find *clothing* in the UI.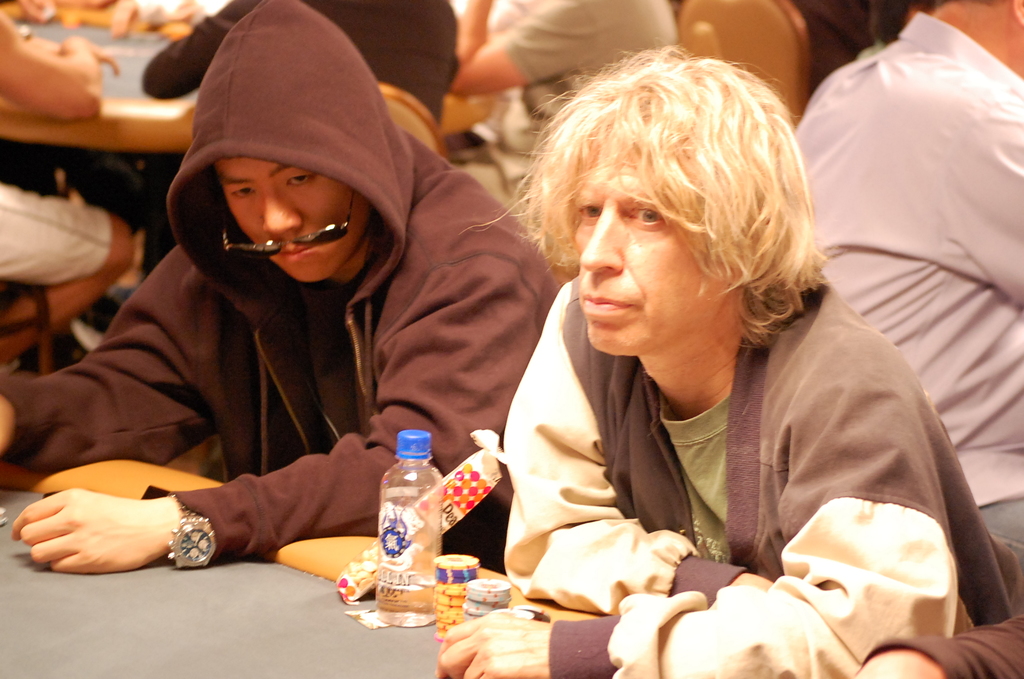
UI element at box(786, 14, 1023, 605).
